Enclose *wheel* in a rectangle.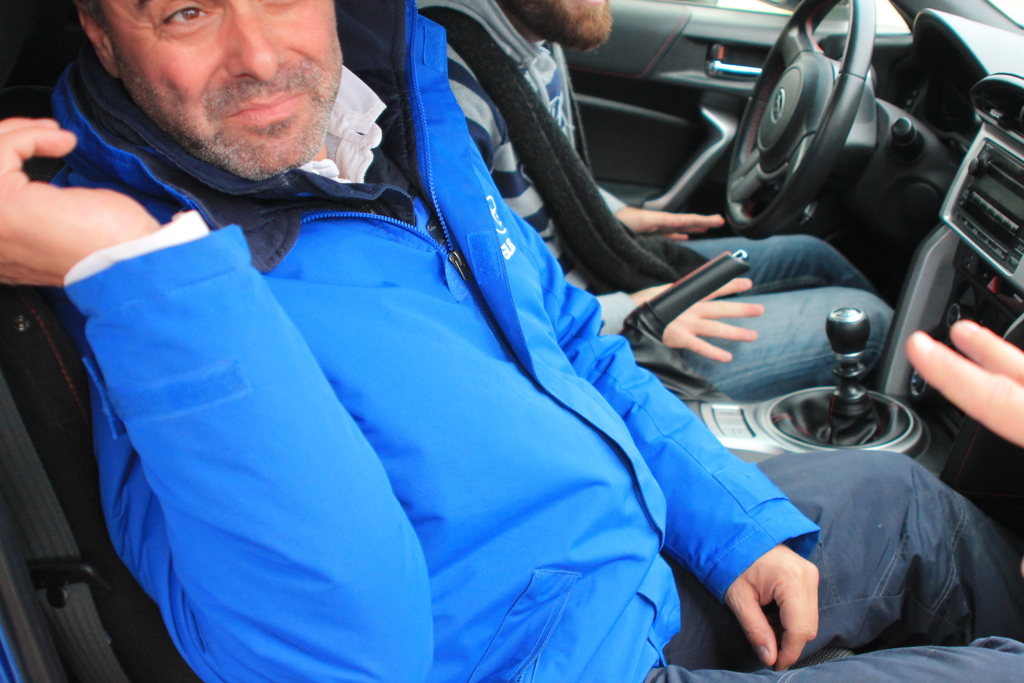
Rect(719, 0, 880, 243).
